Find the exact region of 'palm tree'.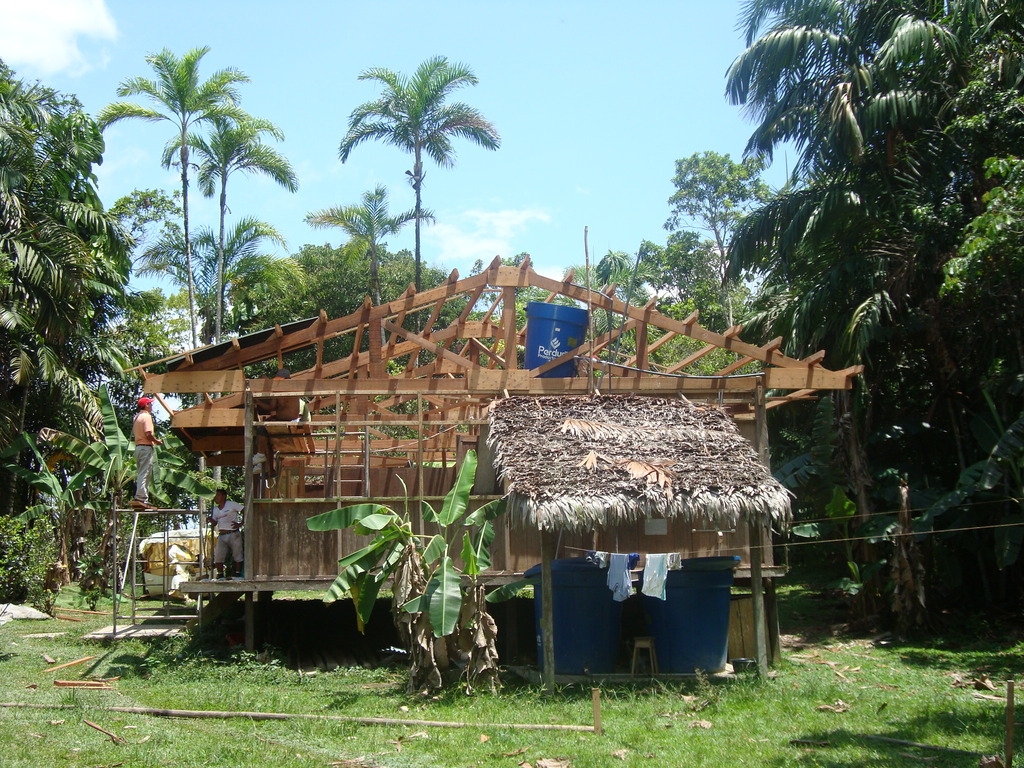
Exact region: <region>901, 22, 1023, 230</region>.
